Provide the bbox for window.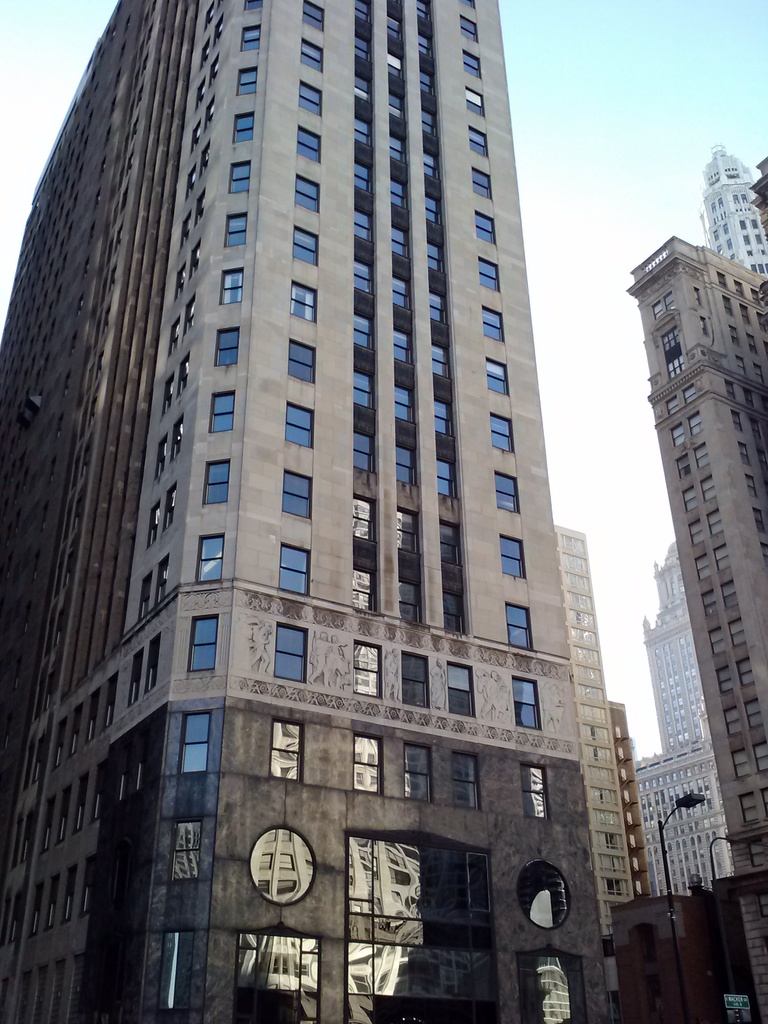
bbox=[179, 712, 212, 776].
